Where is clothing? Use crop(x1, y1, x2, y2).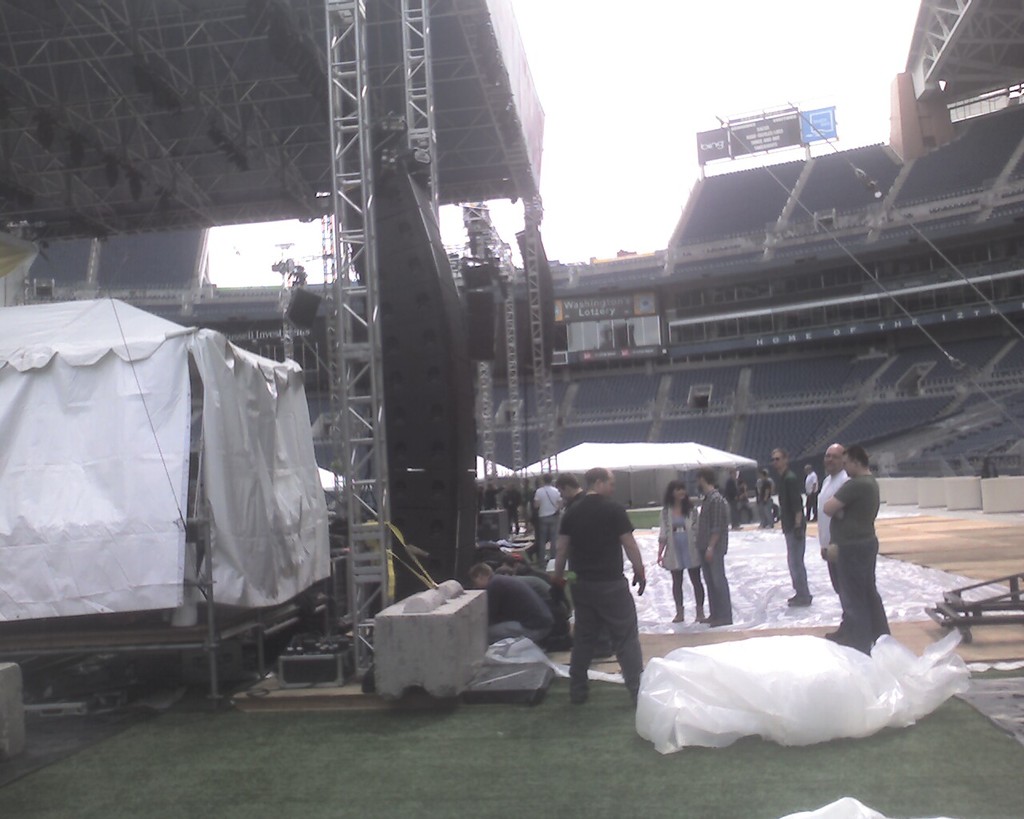
crop(832, 480, 885, 651).
